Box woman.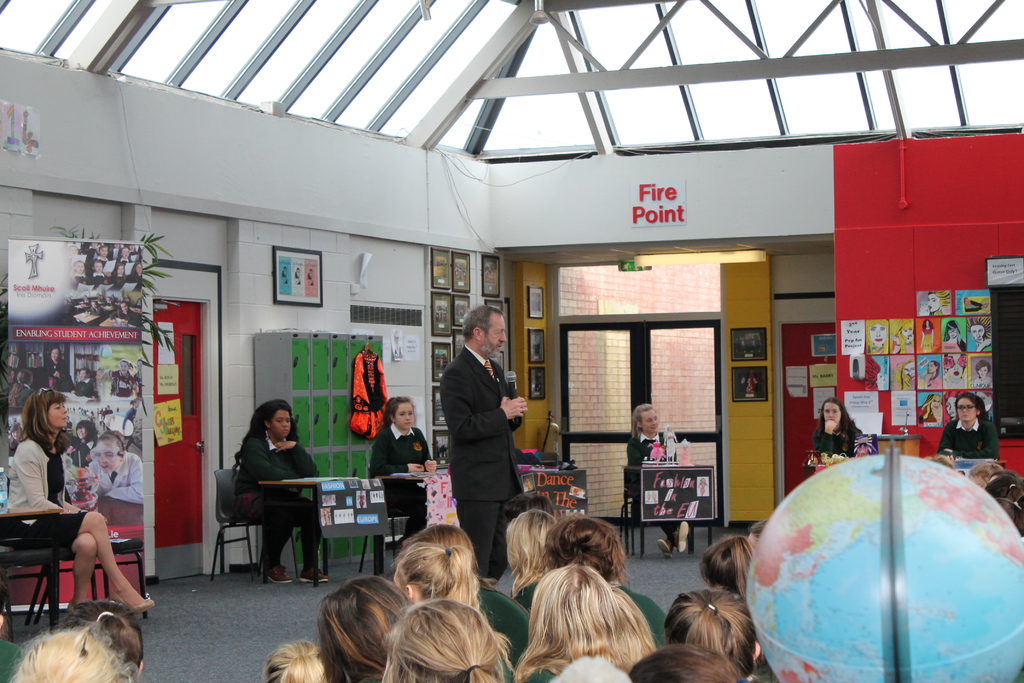
<region>61, 594, 154, 682</region>.
